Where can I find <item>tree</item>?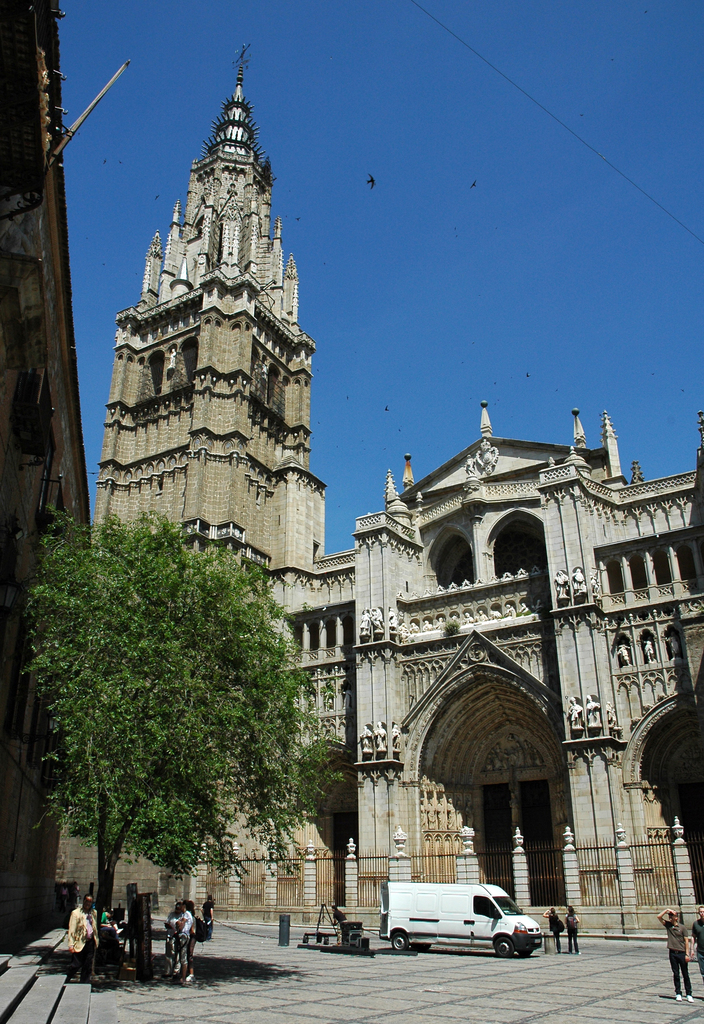
You can find it at crop(16, 486, 341, 949).
